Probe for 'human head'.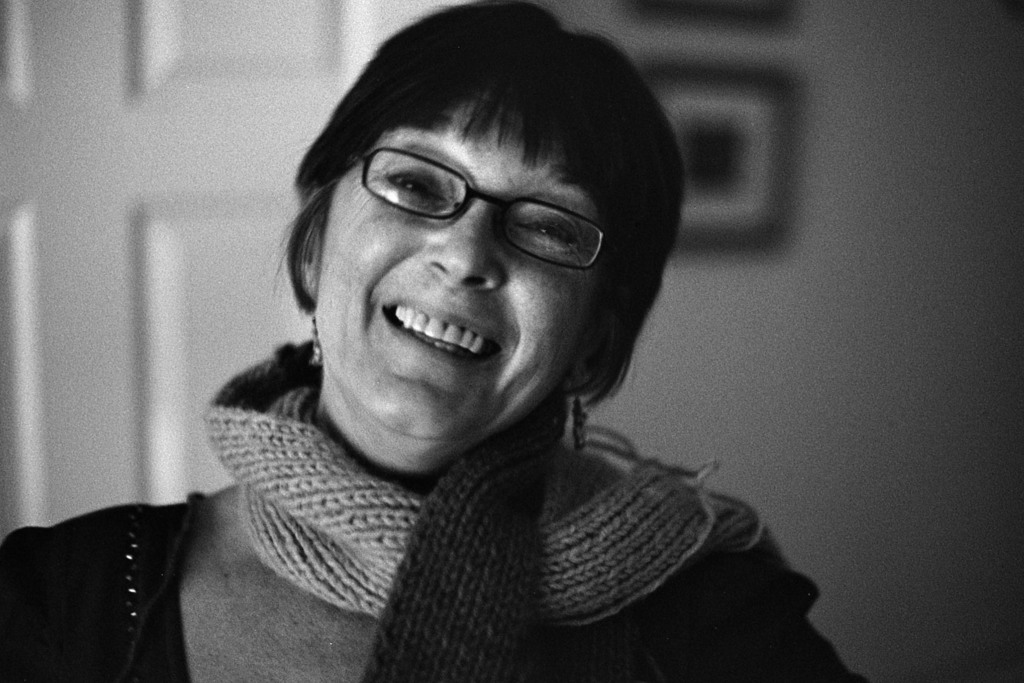
Probe result: select_region(273, 13, 692, 383).
